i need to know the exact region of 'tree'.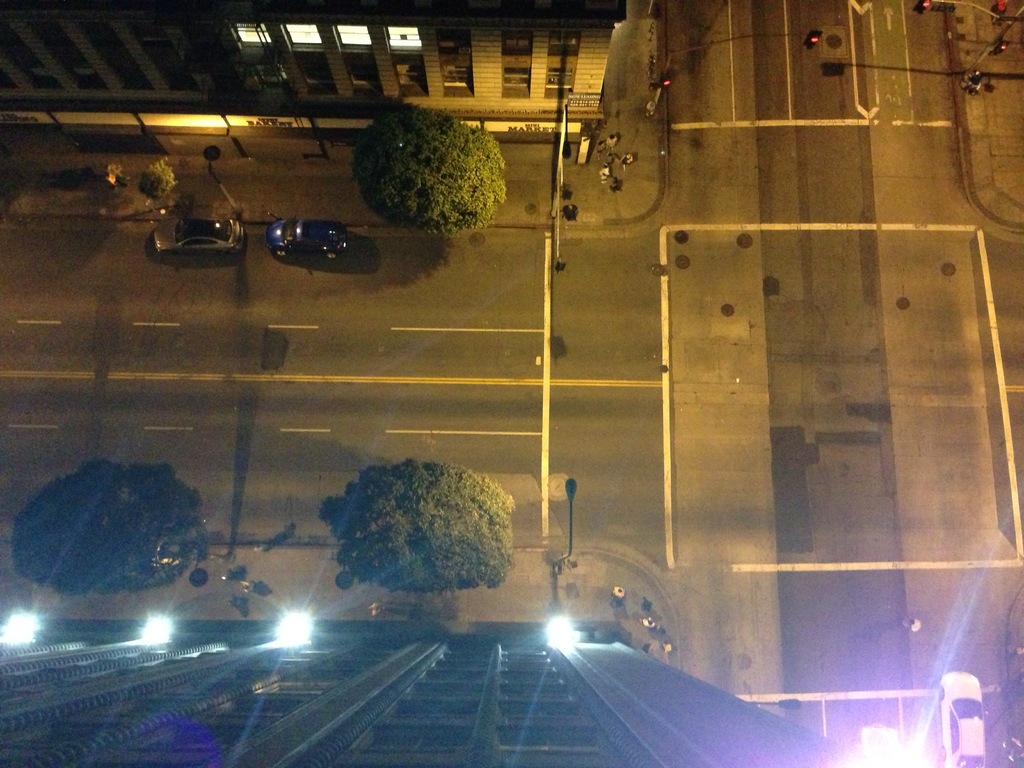
Region: <bbox>0, 451, 204, 609</bbox>.
